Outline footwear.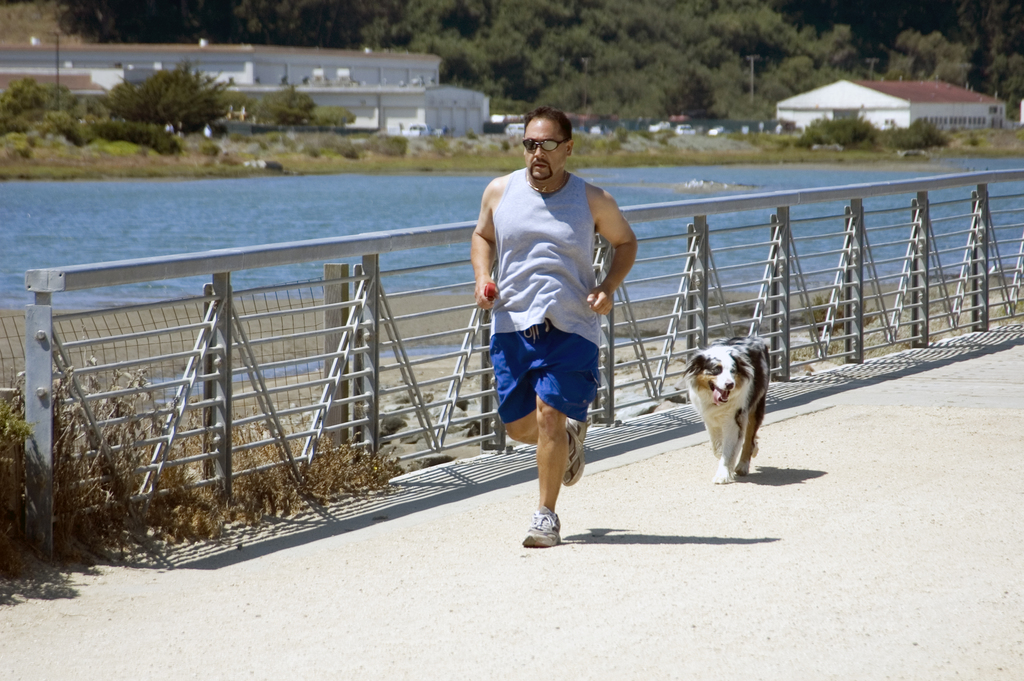
Outline: 524 505 569 550.
